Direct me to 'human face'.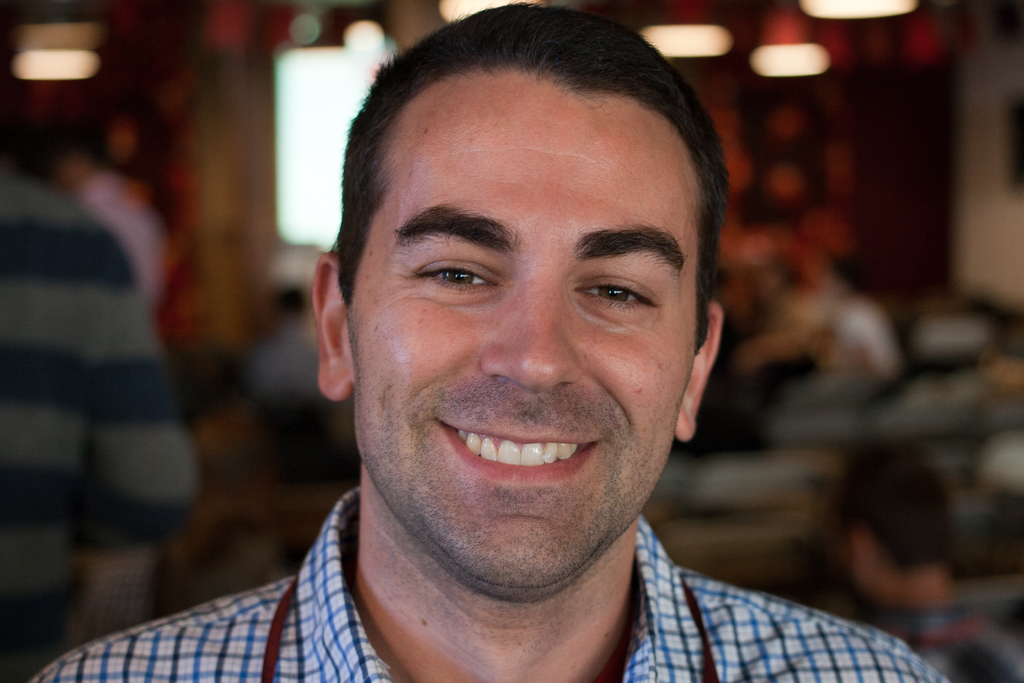
Direction: {"x1": 340, "y1": 94, "x2": 699, "y2": 588}.
